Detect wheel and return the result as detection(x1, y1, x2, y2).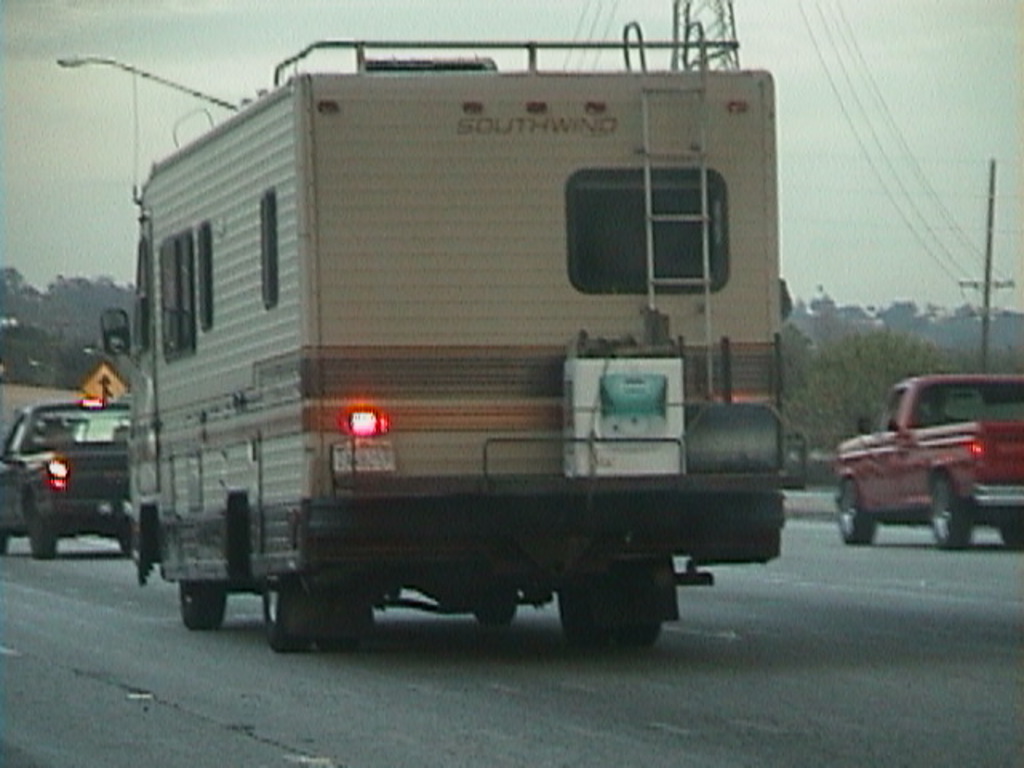
detection(318, 584, 373, 654).
